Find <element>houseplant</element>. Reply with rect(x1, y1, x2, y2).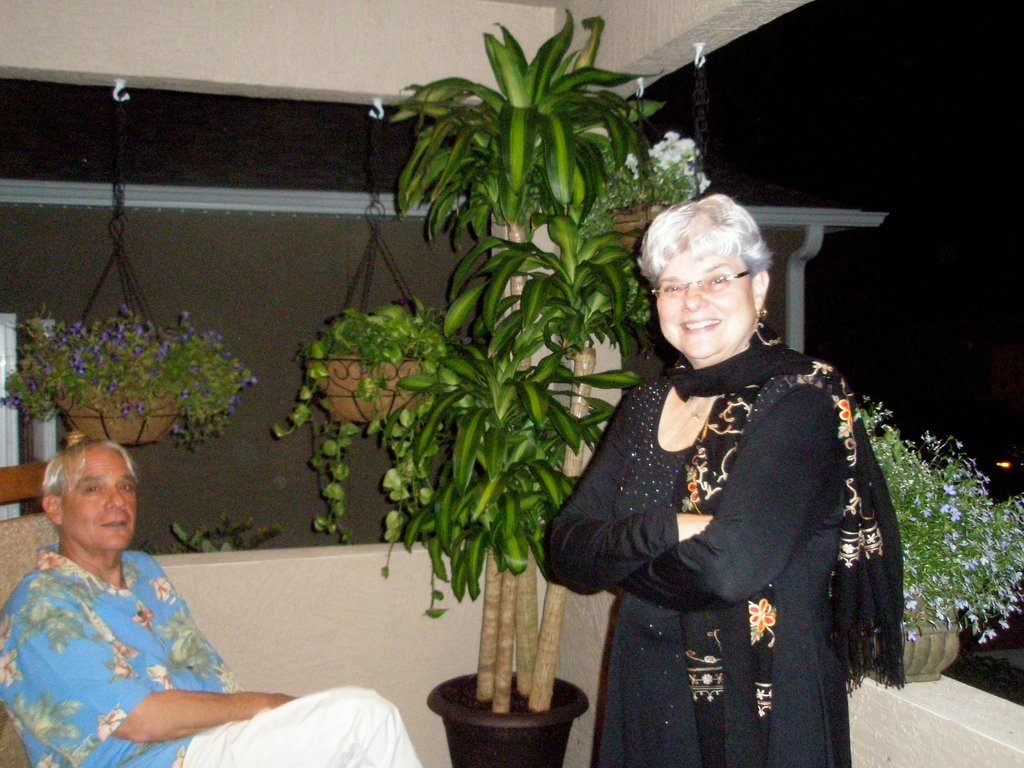
rect(844, 406, 1023, 684).
